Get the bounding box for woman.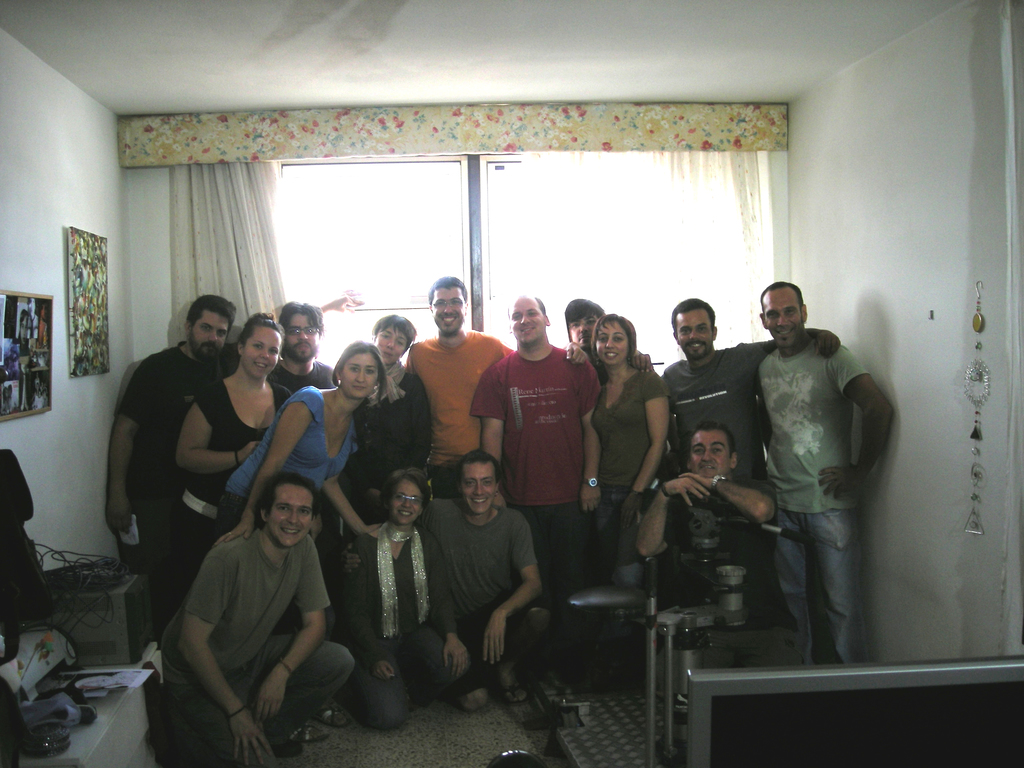
{"x1": 361, "y1": 312, "x2": 429, "y2": 526}.
